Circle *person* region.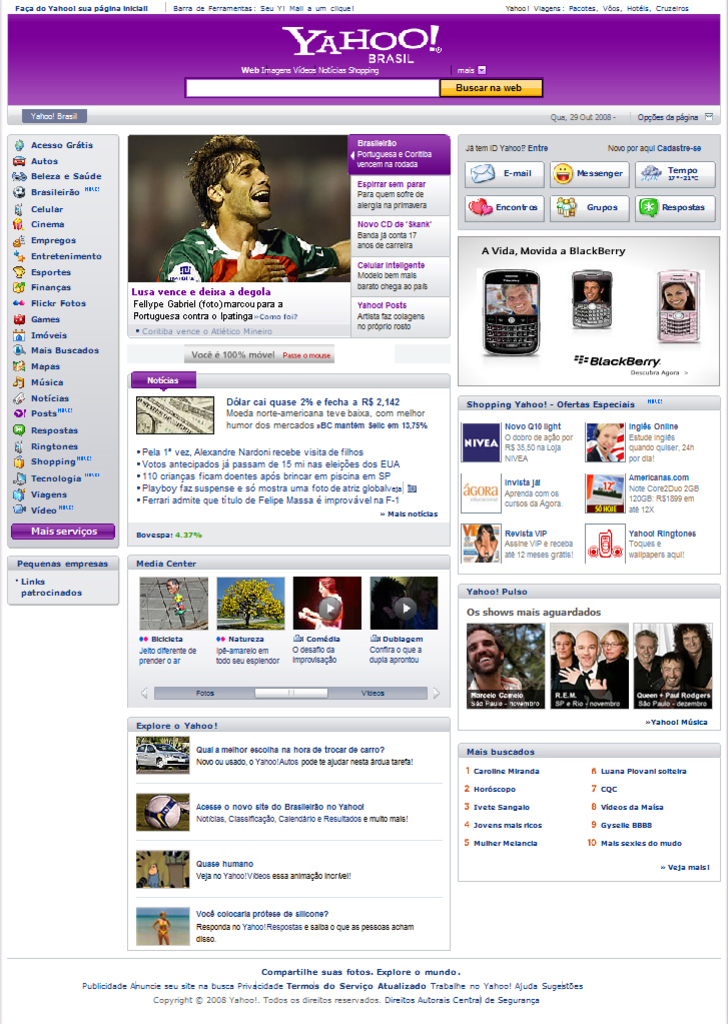
Region: 471,521,496,564.
